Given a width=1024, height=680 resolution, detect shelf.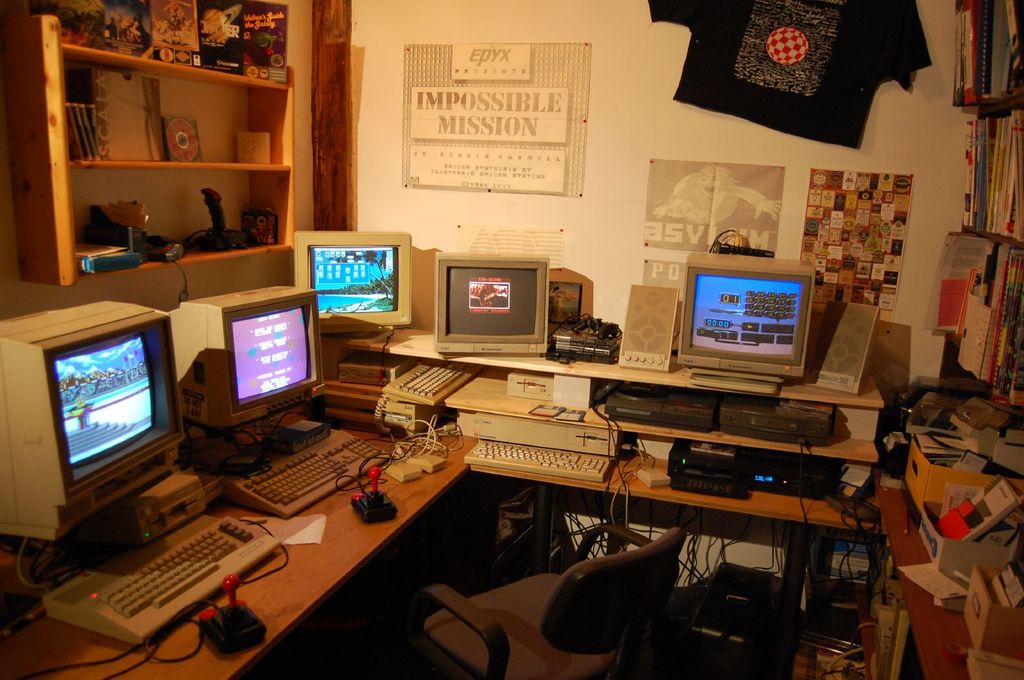
BBox(957, 111, 1023, 247).
